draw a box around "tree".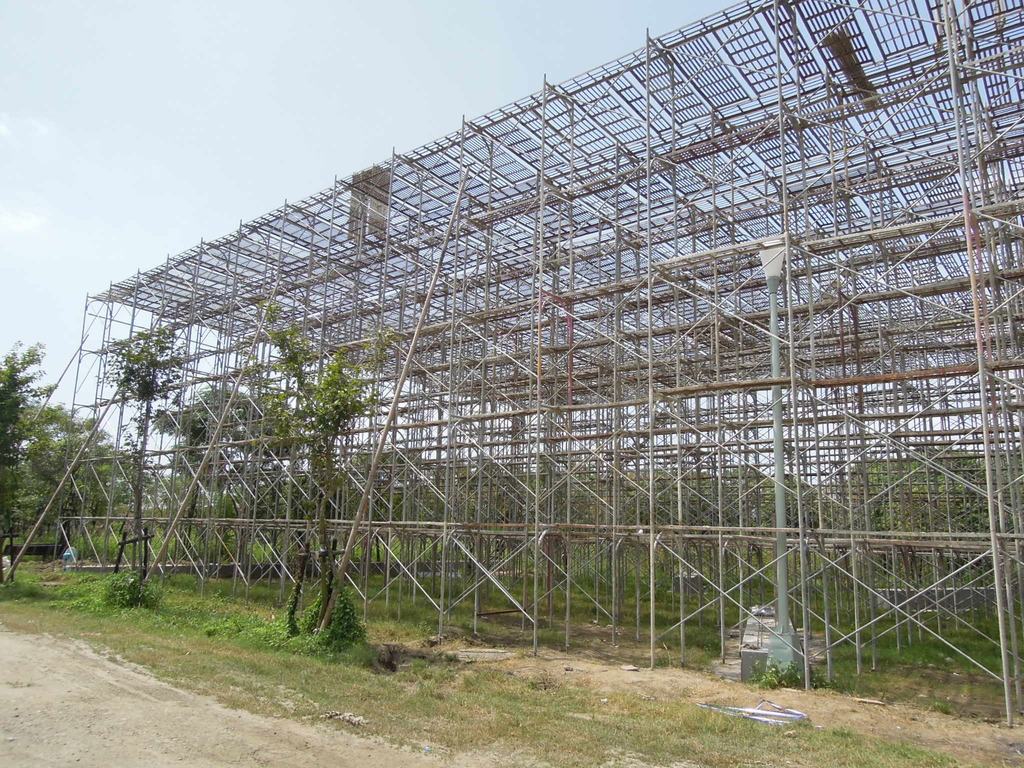
<bbox>80, 316, 212, 570</bbox>.
